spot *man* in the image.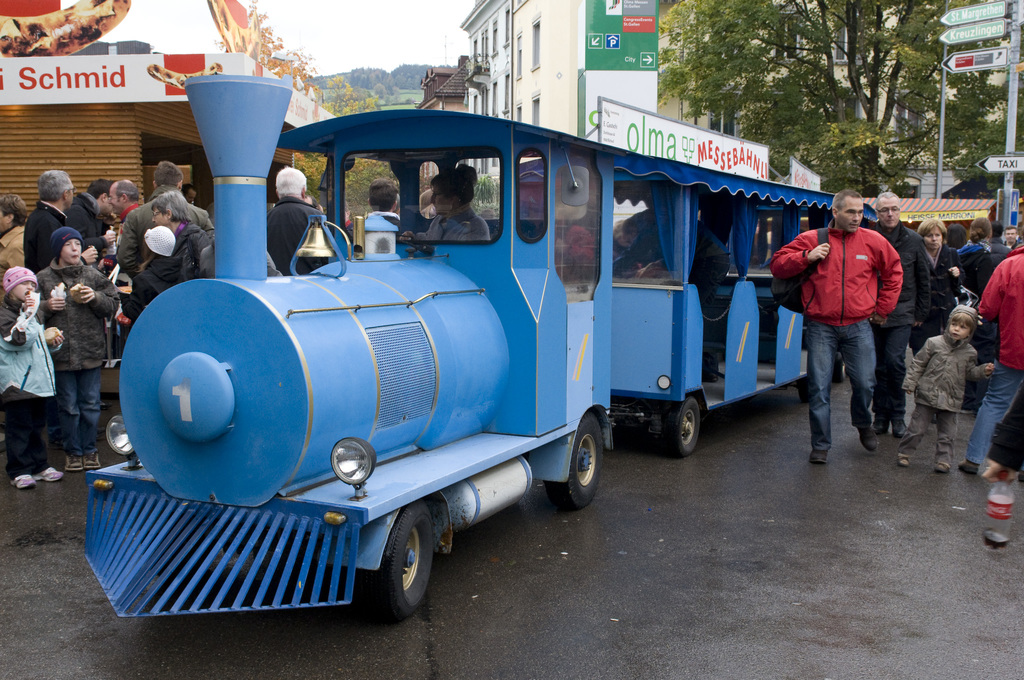
*man* found at {"left": 368, "top": 177, "right": 398, "bottom": 213}.
